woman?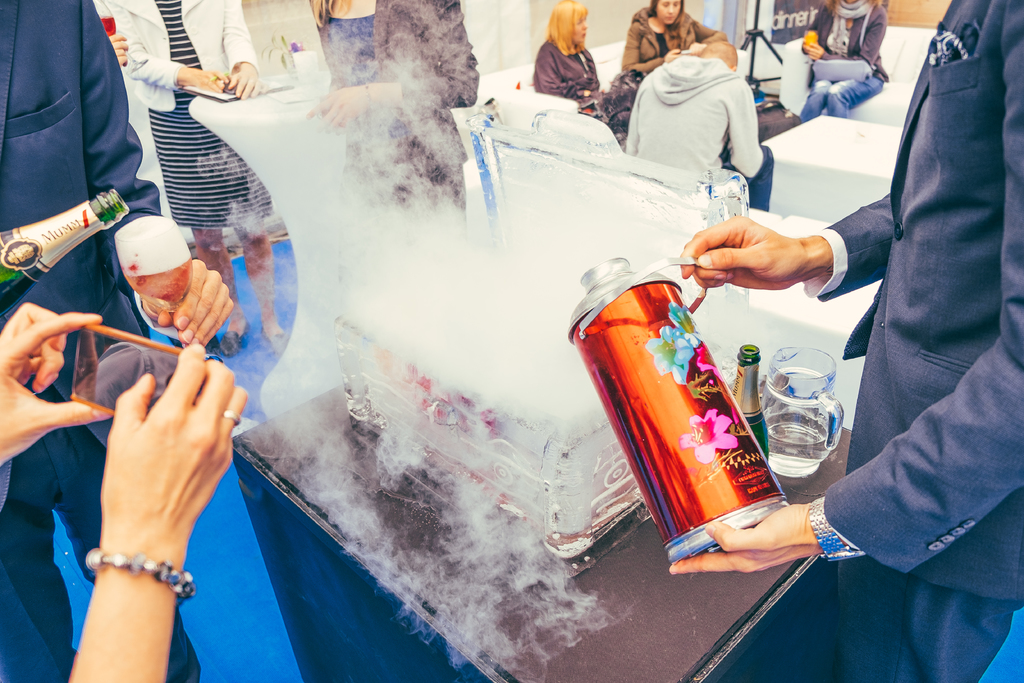
x1=796 y1=0 x2=889 y2=123
